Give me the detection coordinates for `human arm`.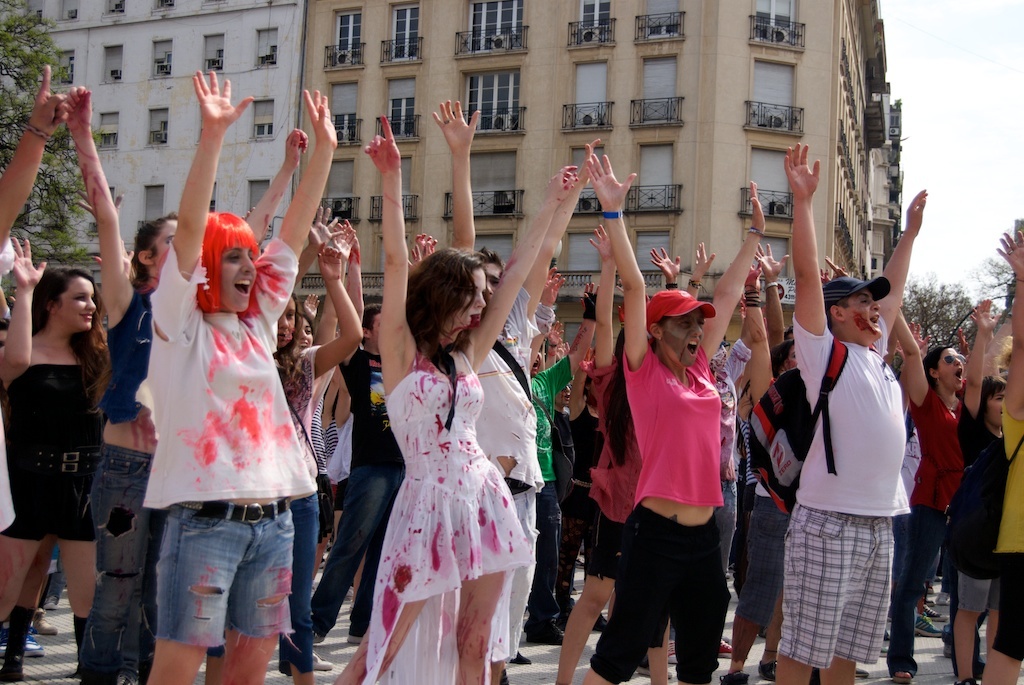
box=[257, 81, 344, 326].
